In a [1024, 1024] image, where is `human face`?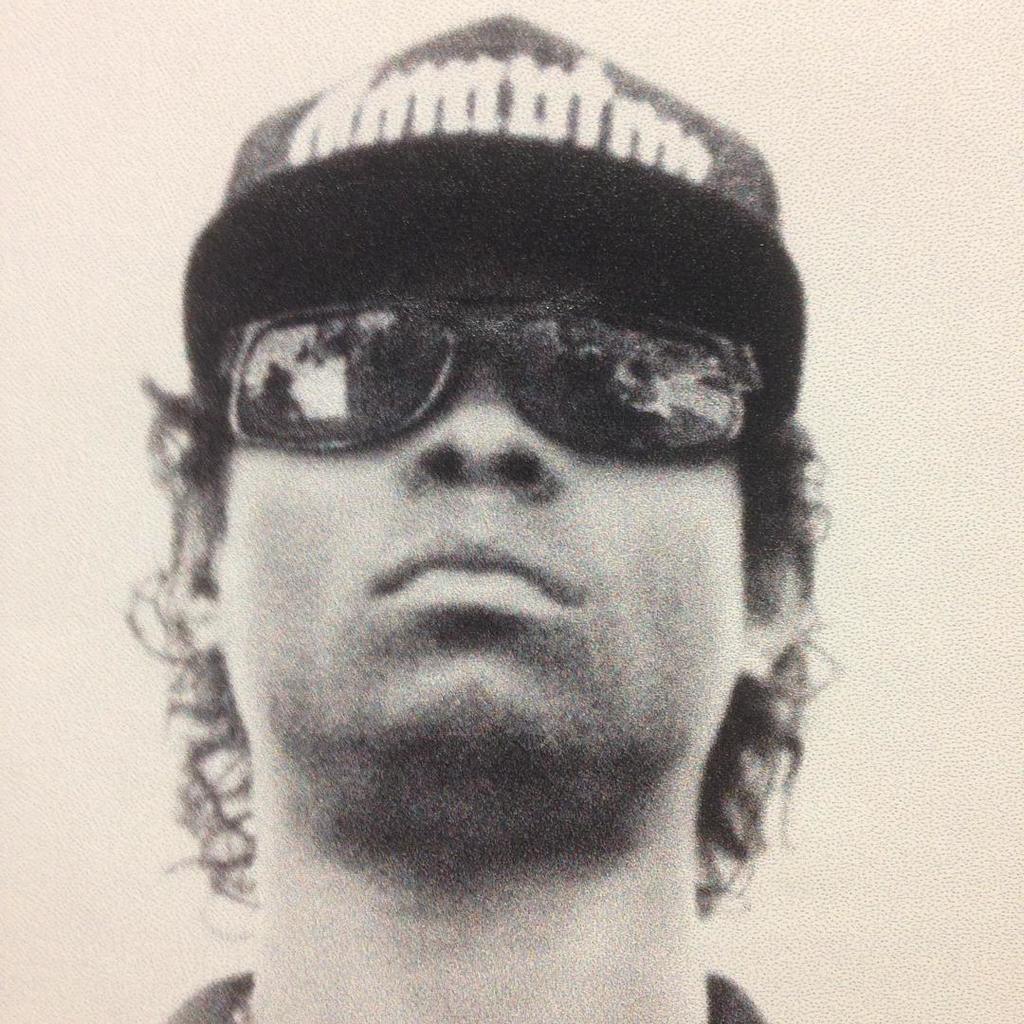
bbox=(210, 138, 748, 861).
